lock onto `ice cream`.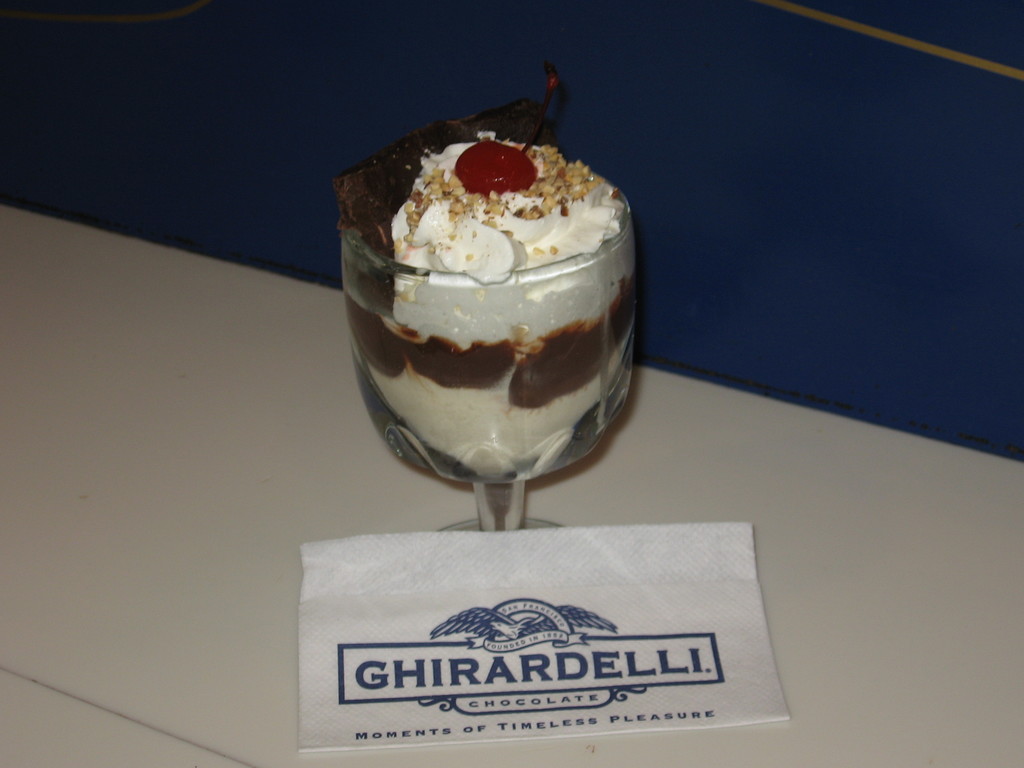
Locked: {"x1": 341, "y1": 122, "x2": 634, "y2": 475}.
